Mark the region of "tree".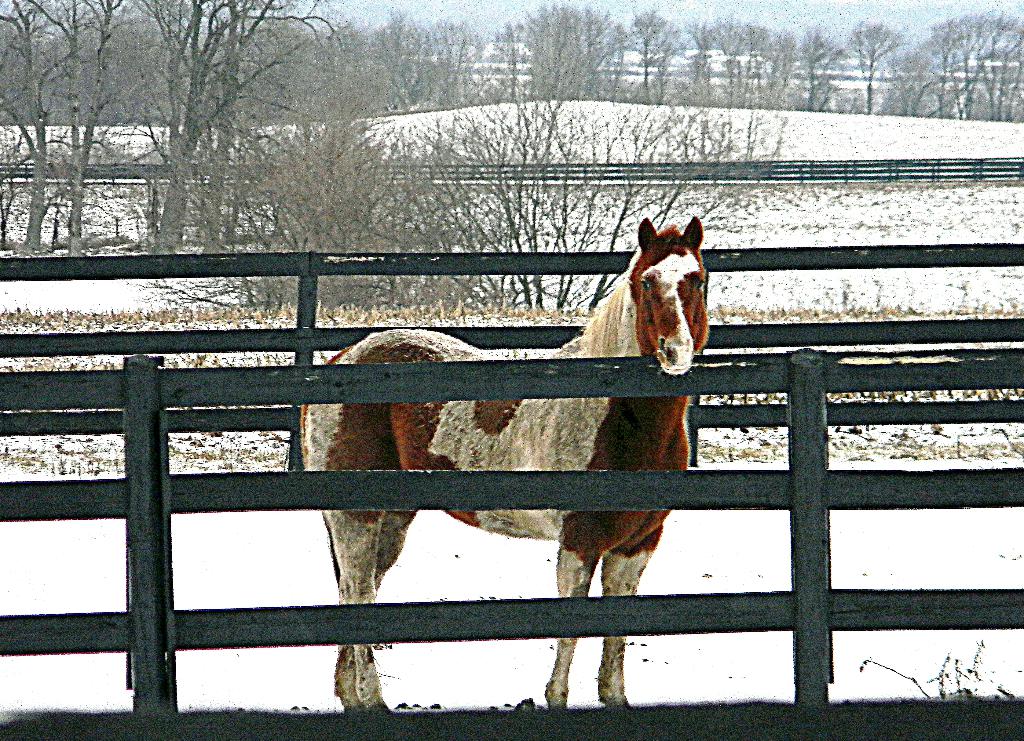
Region: <bbox>0, 0, 69, 248</bbox>.
